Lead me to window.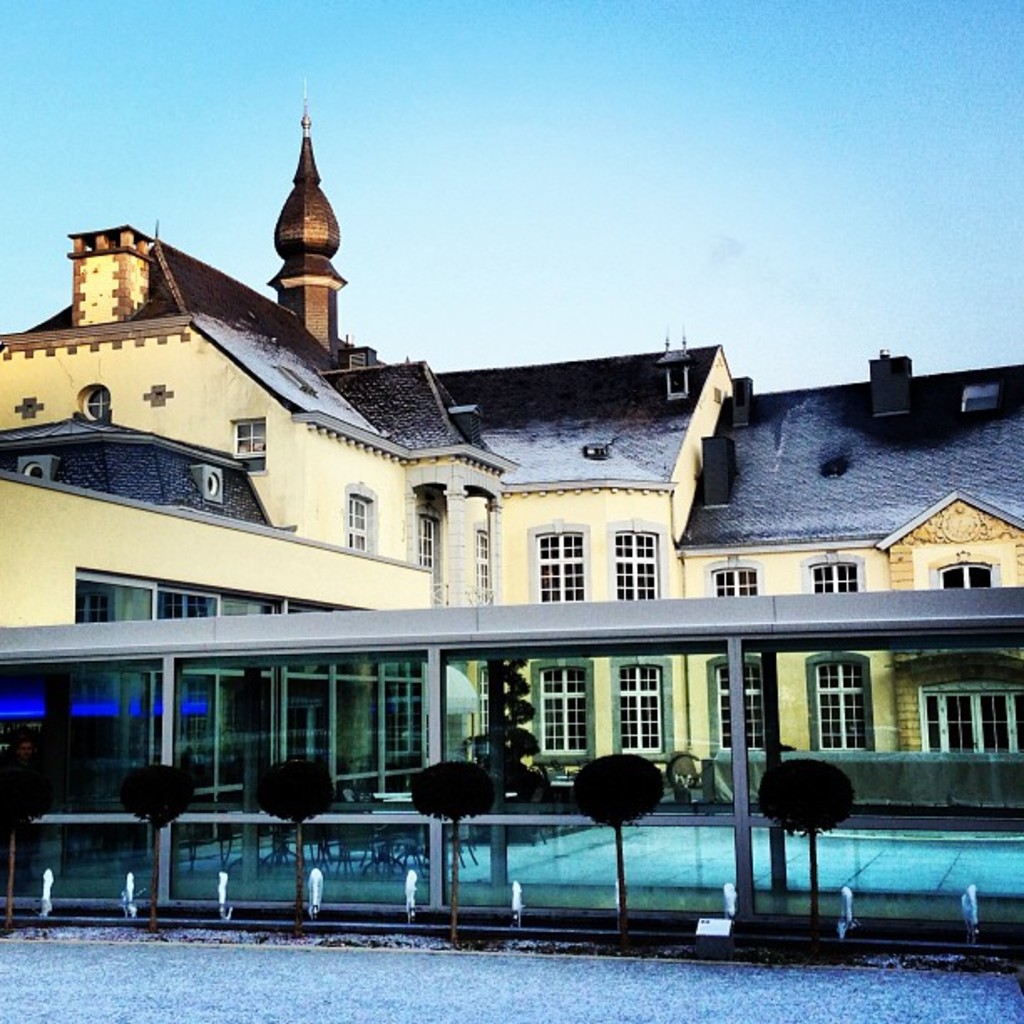
Lead to [790,552,862,592].
